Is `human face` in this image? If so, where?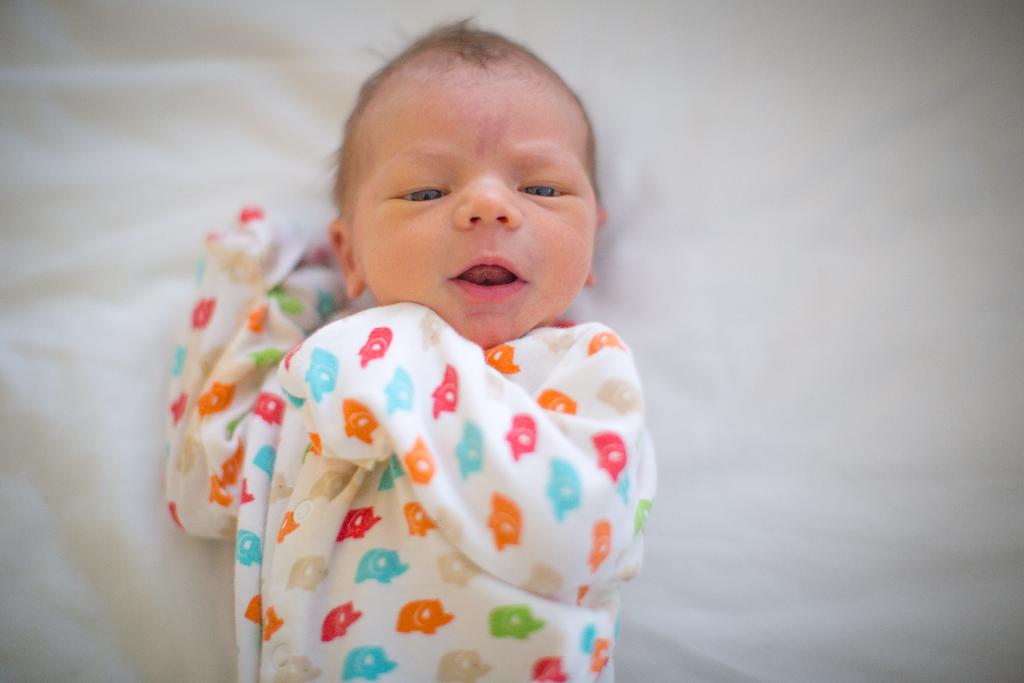
Yes, at (350,71,596,350).
